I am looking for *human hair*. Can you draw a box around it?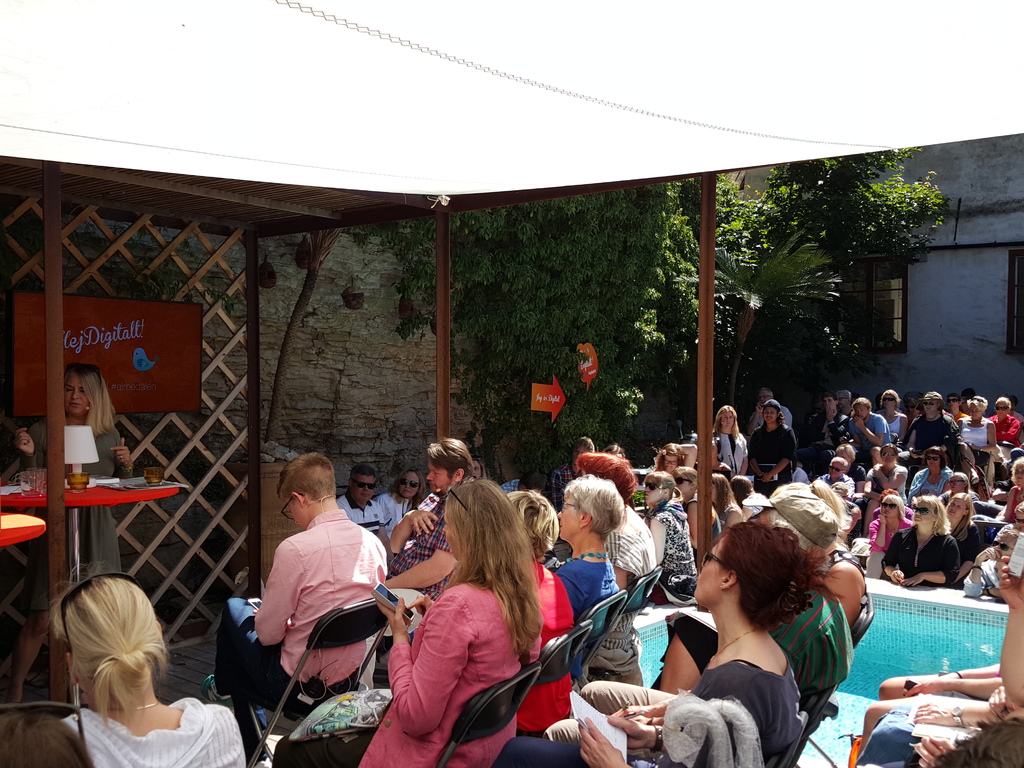
Sure, the bounding box is detection(426, 436, 472, 474).
